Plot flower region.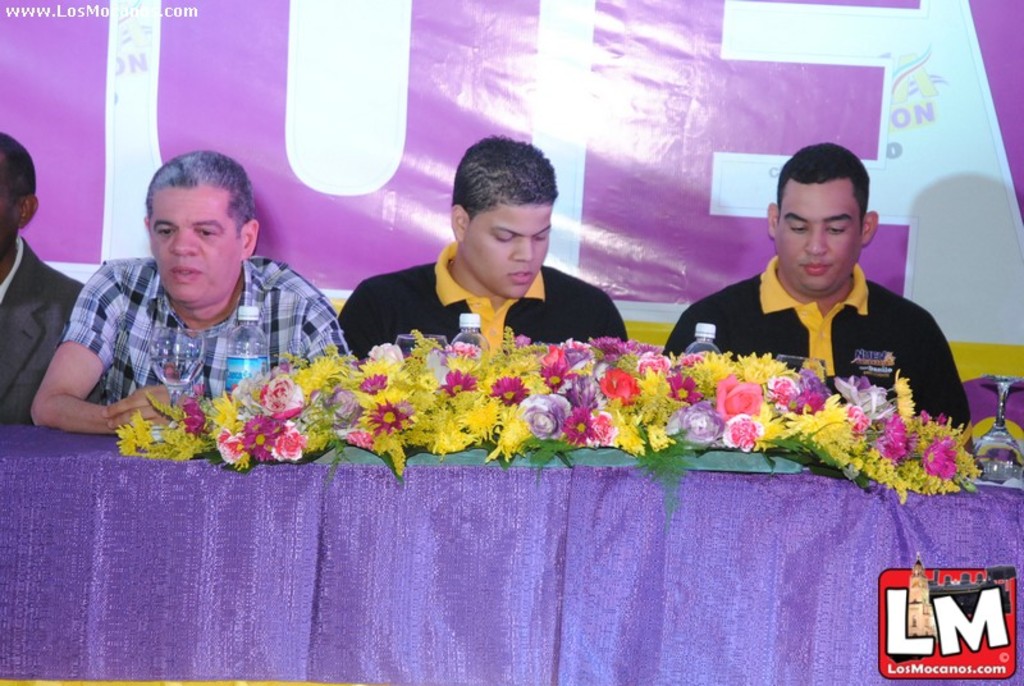
Plotted at (x1=717, y1=366, x2=796, y2=452).
